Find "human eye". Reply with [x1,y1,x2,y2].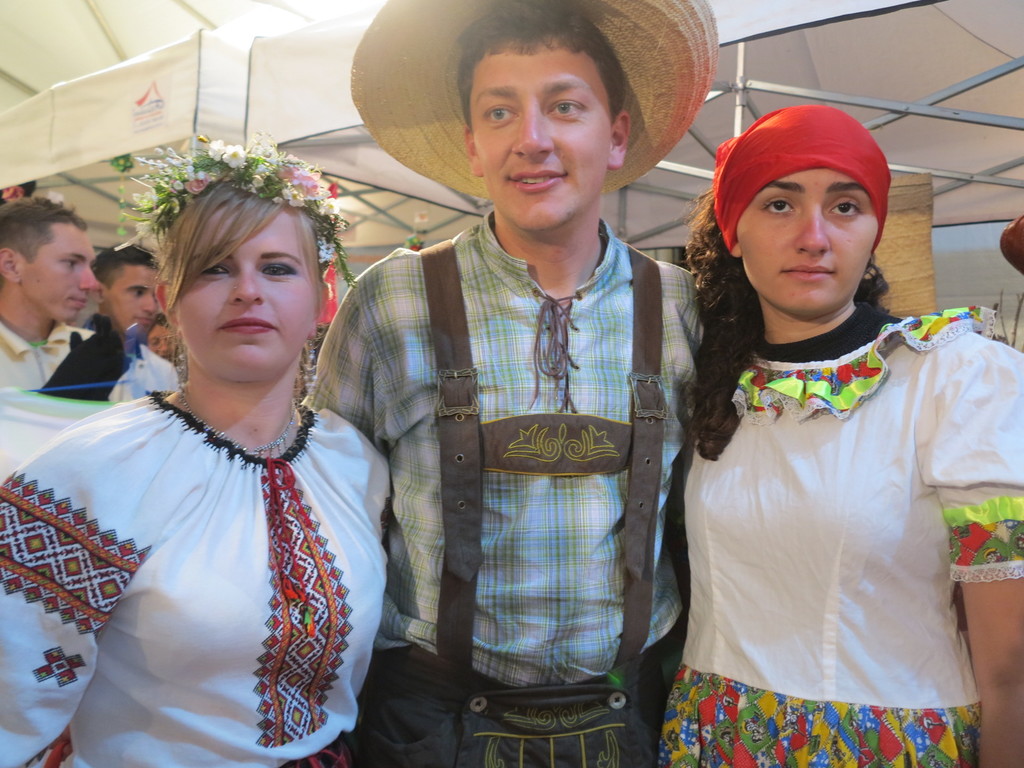
[196,262,230,280].
